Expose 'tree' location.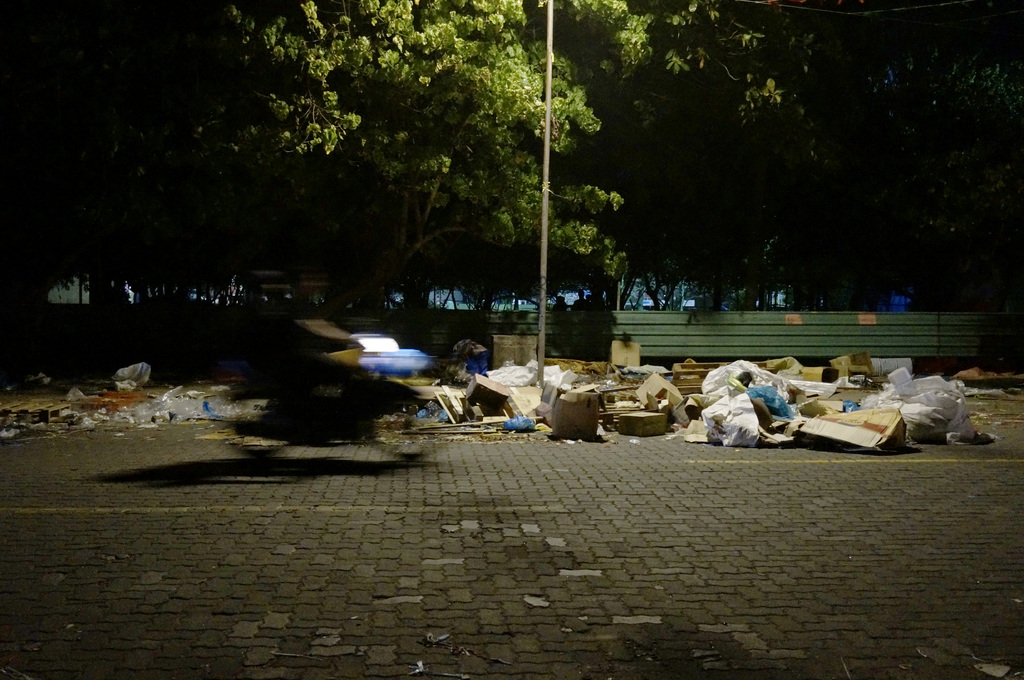
Exposed at 216:0:789:308.
